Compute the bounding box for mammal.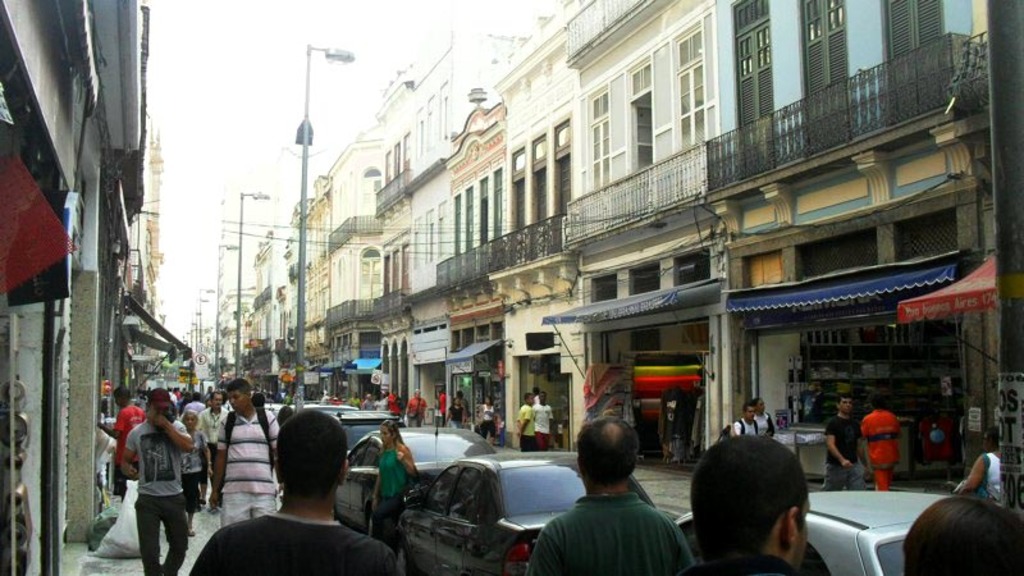
select_region(101, 398, 187, 554).
